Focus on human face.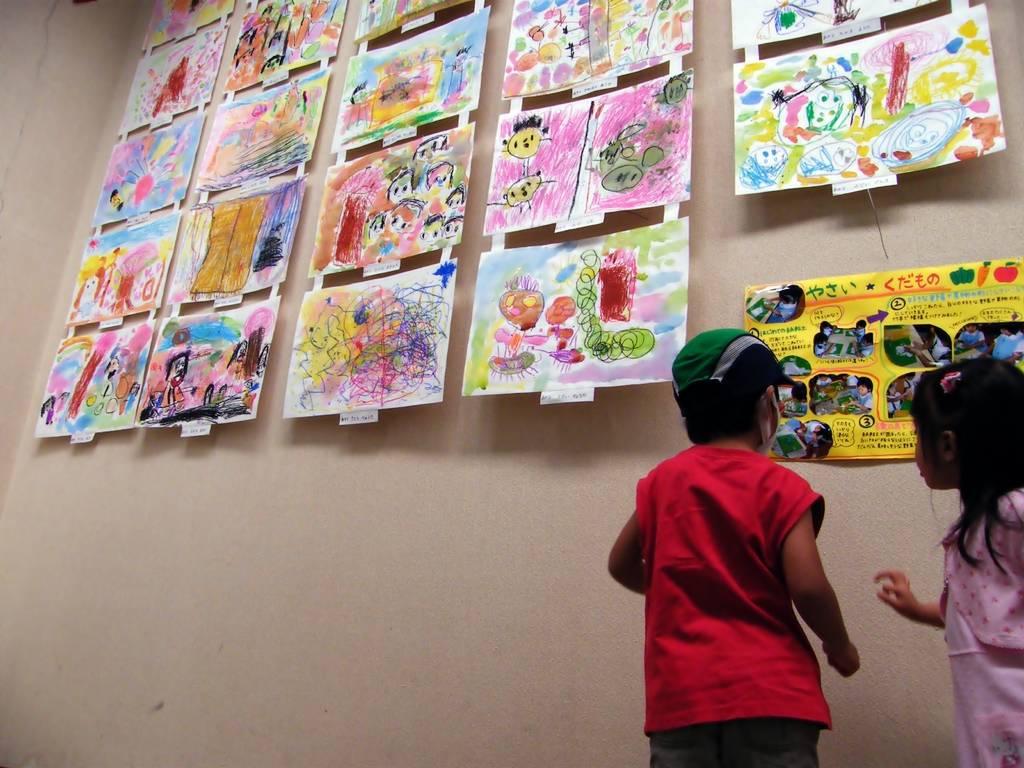
Focused at bbox=[436, 214, 459, 236].
